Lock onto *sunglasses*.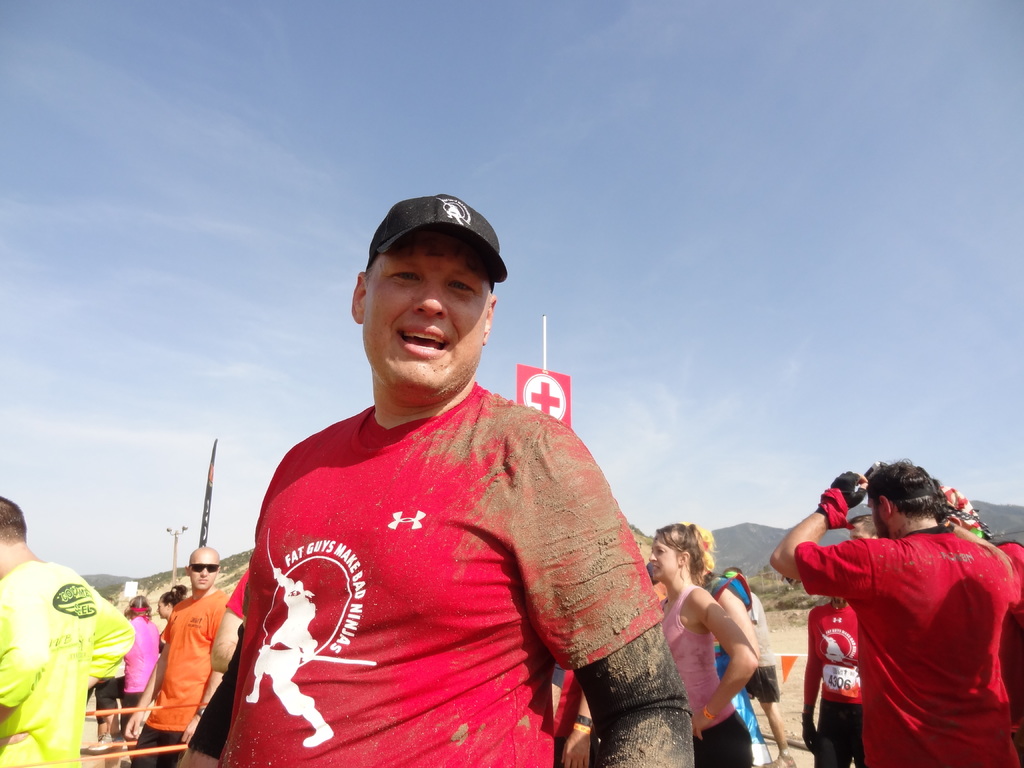
Locked: locate(187, 562, 220, 571).
